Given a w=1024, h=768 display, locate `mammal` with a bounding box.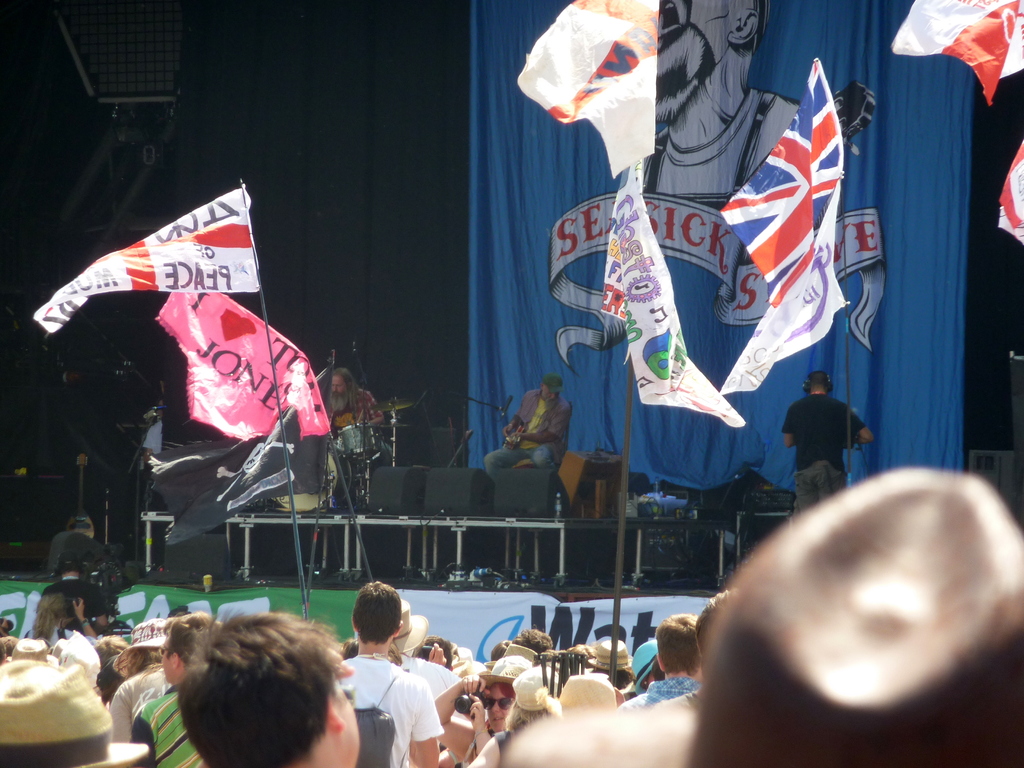
Located: 321/364/387/442.
